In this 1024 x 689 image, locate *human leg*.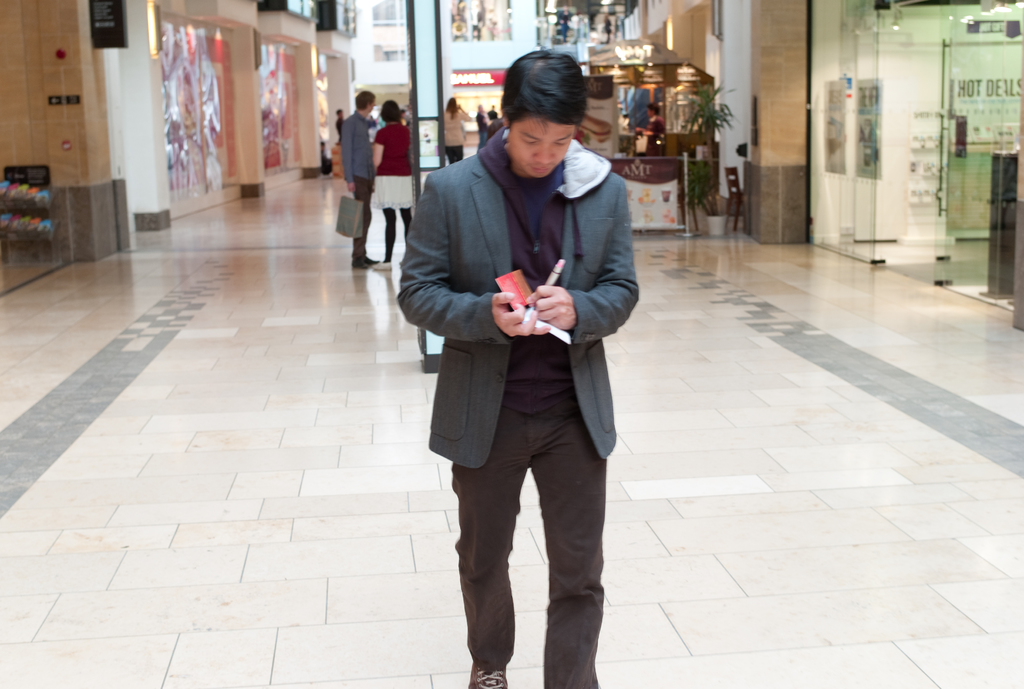
Bounding box: crop(349, 178, 370, 266).
